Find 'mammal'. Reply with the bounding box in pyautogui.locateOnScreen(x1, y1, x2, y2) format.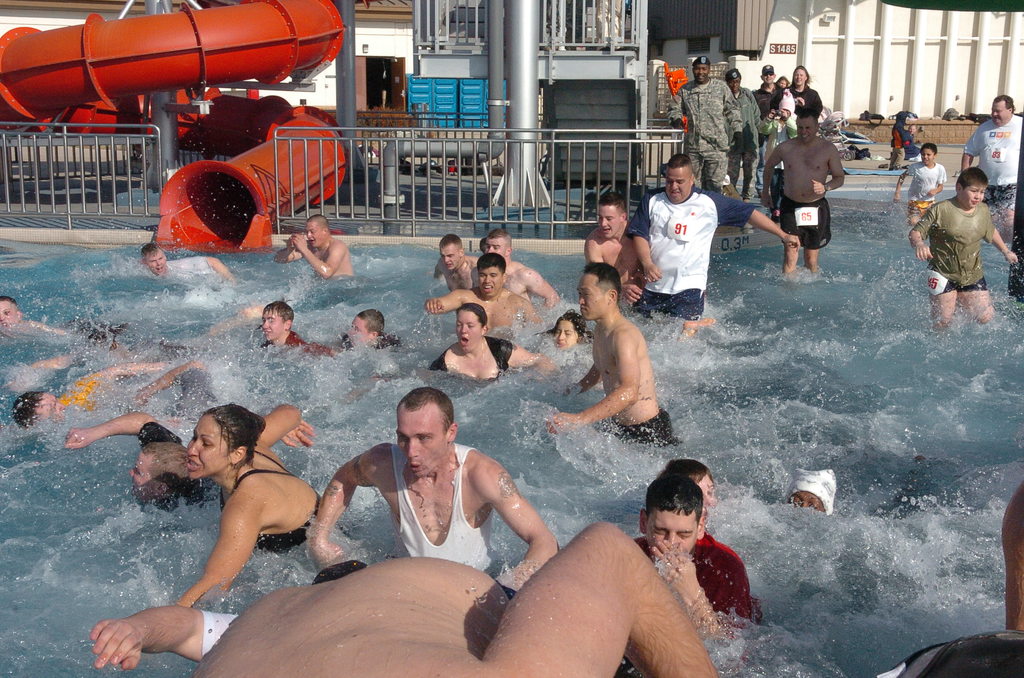
pyautogui.locateOnScreen(308, 386, 565, 591).
